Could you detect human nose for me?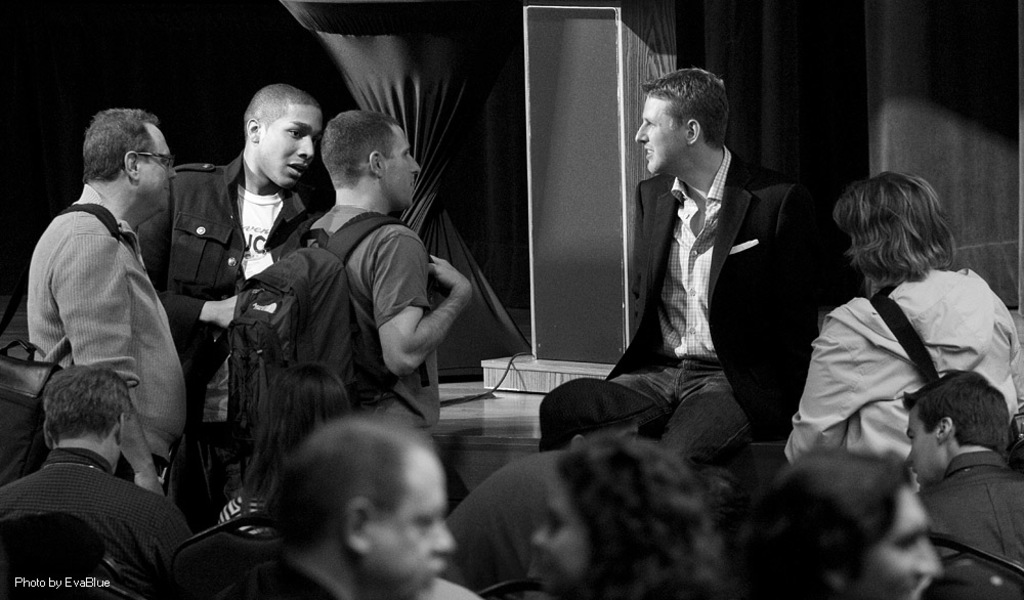
Detection result: (170,167,178,177).
